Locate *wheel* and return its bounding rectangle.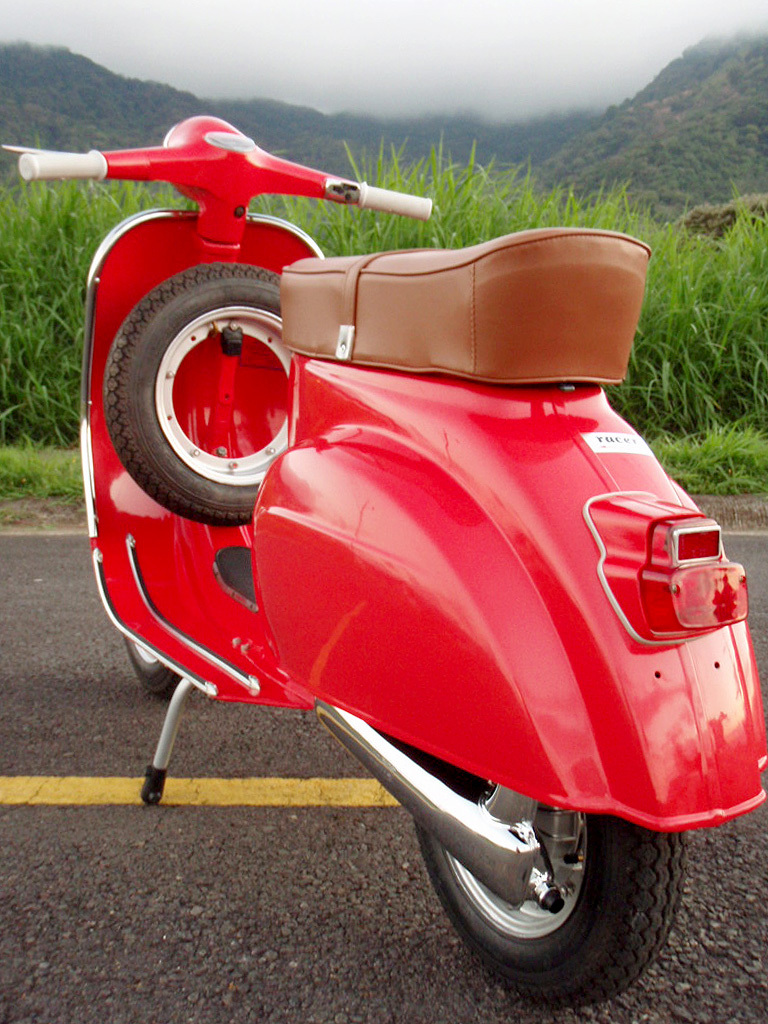
box(374, 752, 695, 985).
